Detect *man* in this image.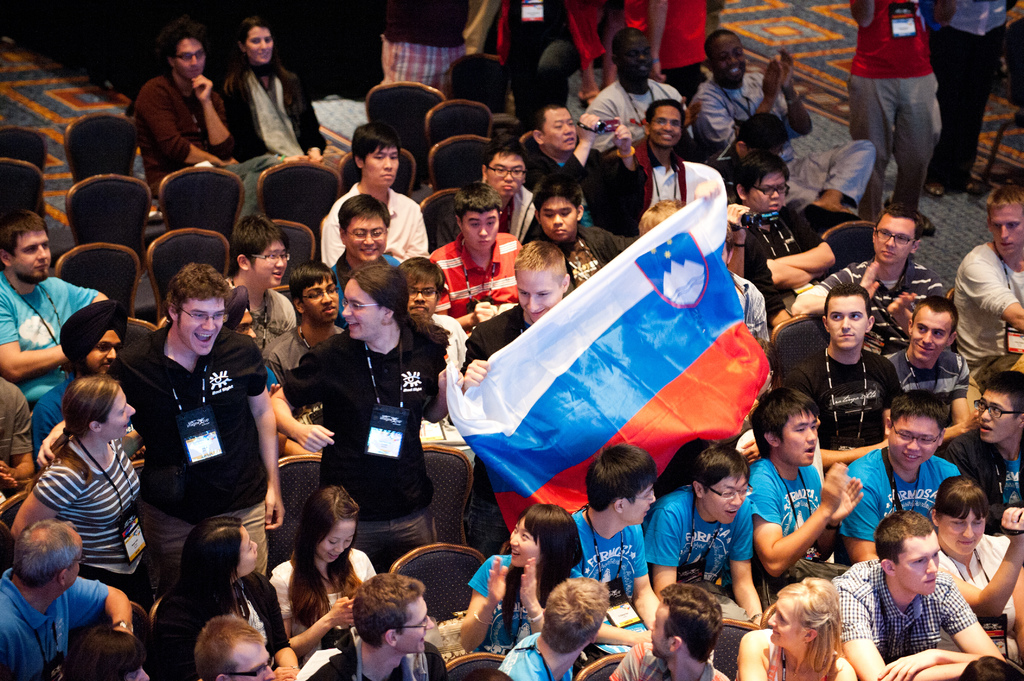
Detection: [695,30,881,212].
